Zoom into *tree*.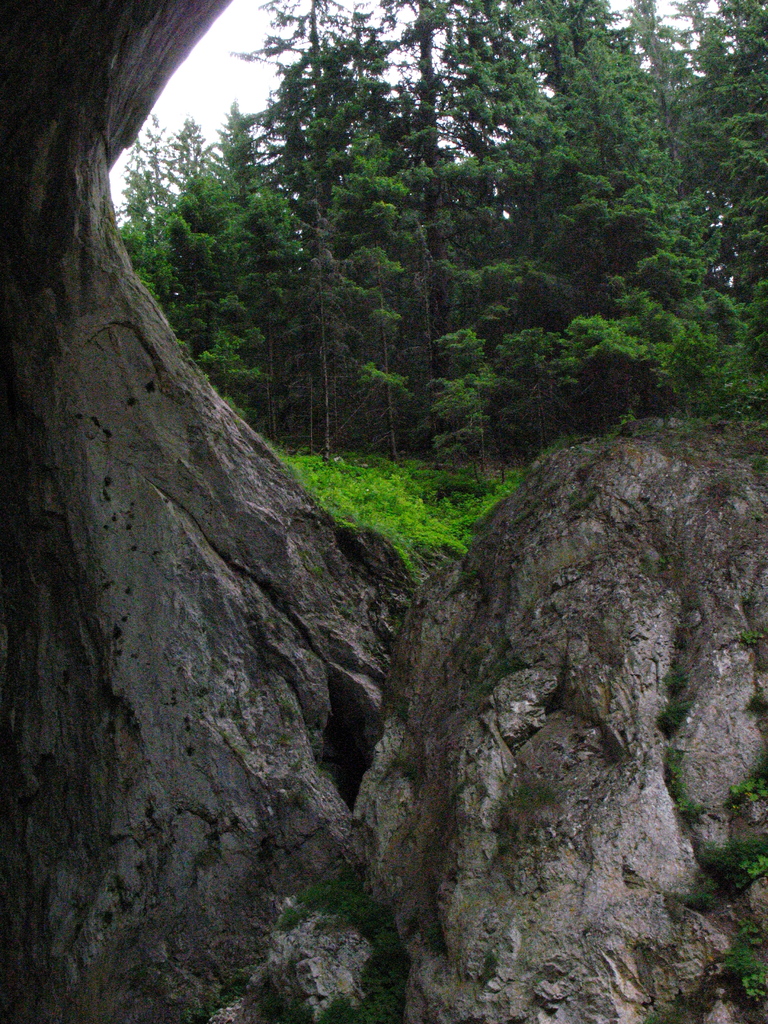
Zoom target: 225/0/430/464.
